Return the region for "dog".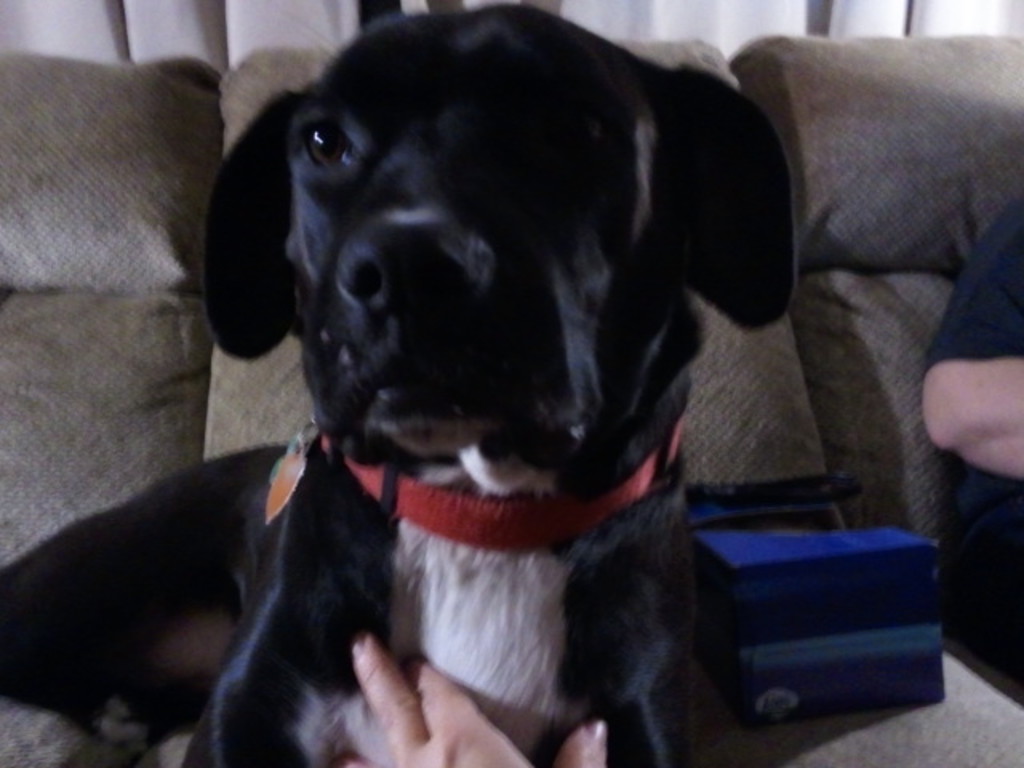
<region>0, 5, 800, 766</region>.
